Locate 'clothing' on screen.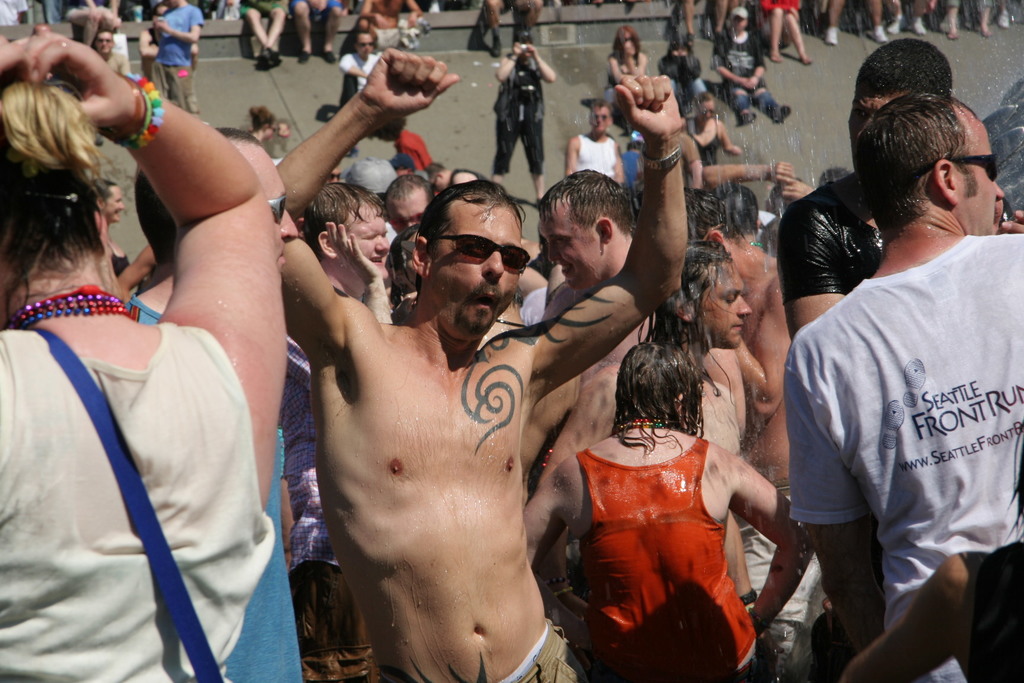
On screen at (492,63,550,174).
